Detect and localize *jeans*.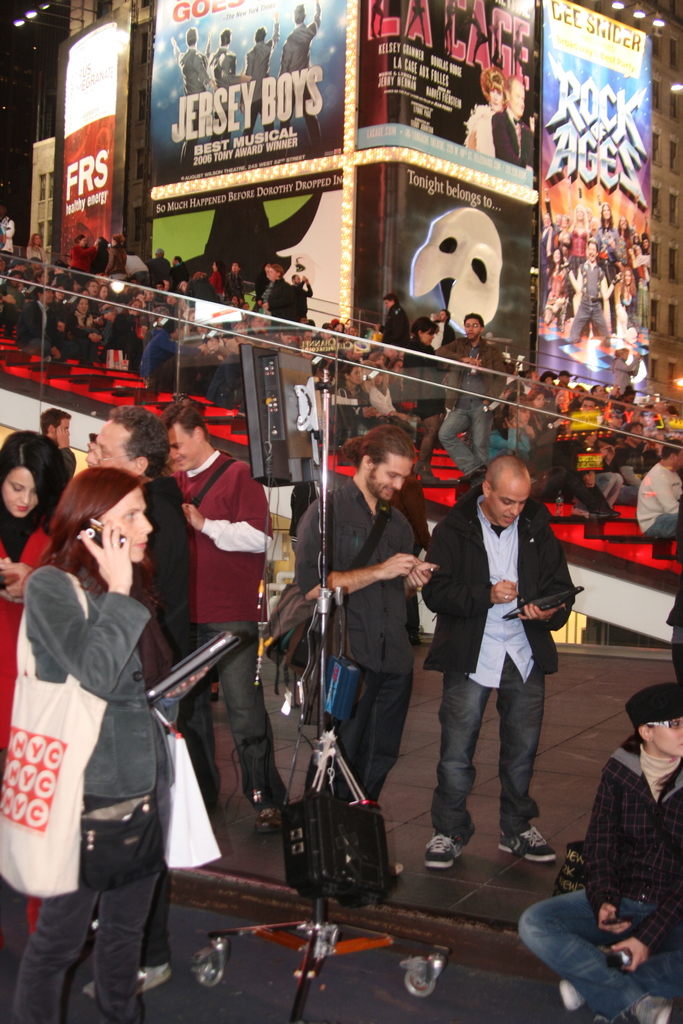
Localized at locate(520, 881, 682, 1023).
